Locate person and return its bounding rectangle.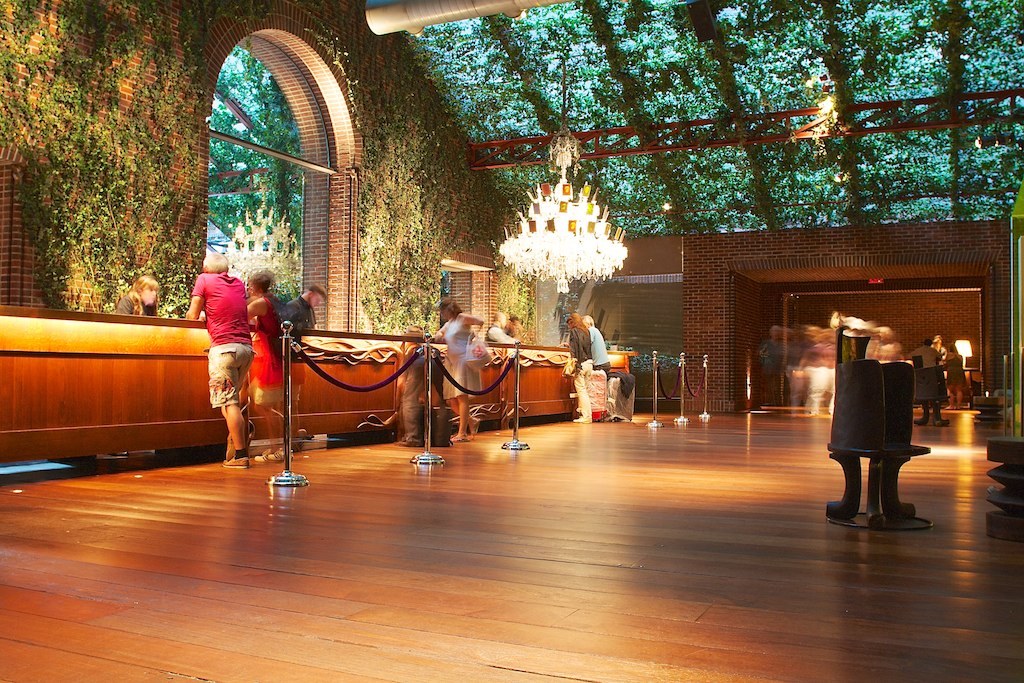
<box>115,270,164,322</box>.
